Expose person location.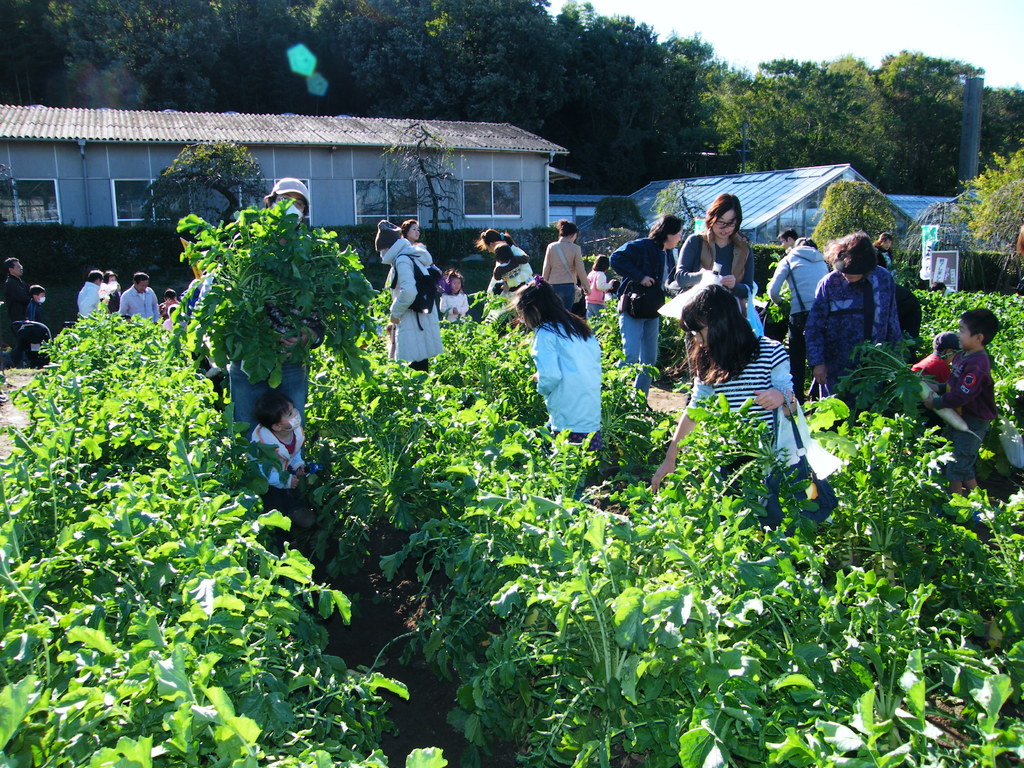
Exposed at box(489, 242, 534, 289).
